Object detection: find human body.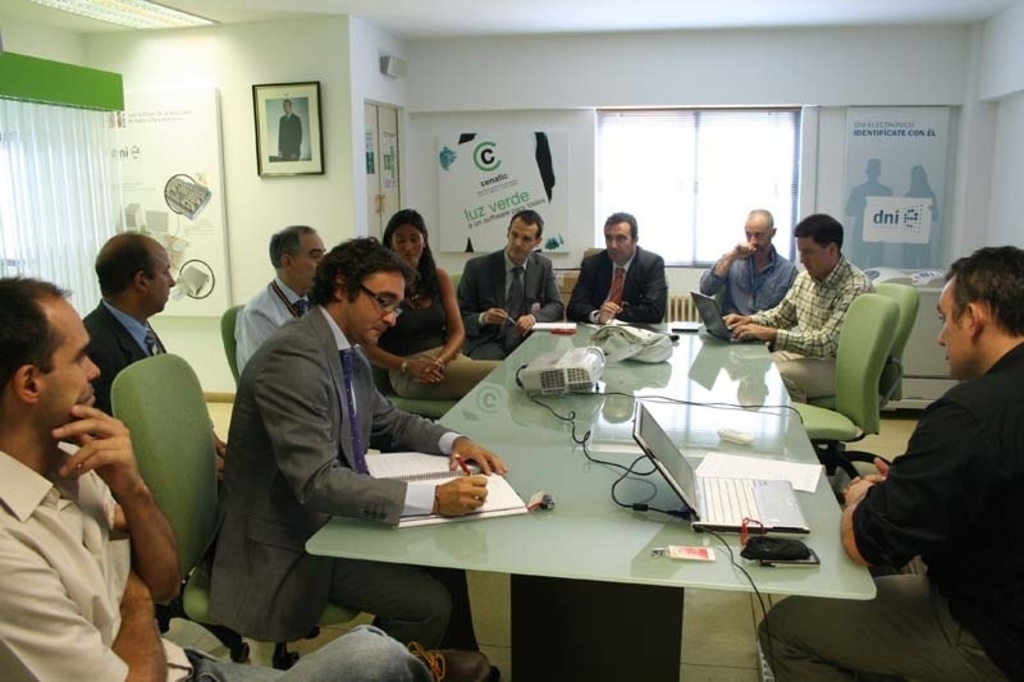
563,244,667,330.
